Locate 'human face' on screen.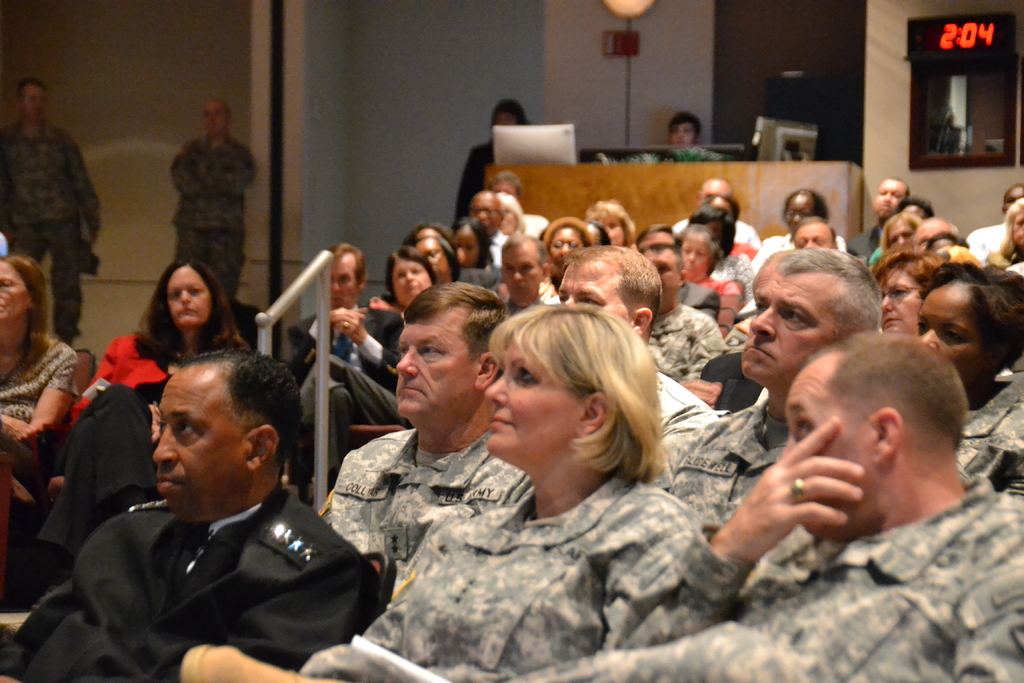
On screen at left=644, top=252, right=684, bottom=300.
